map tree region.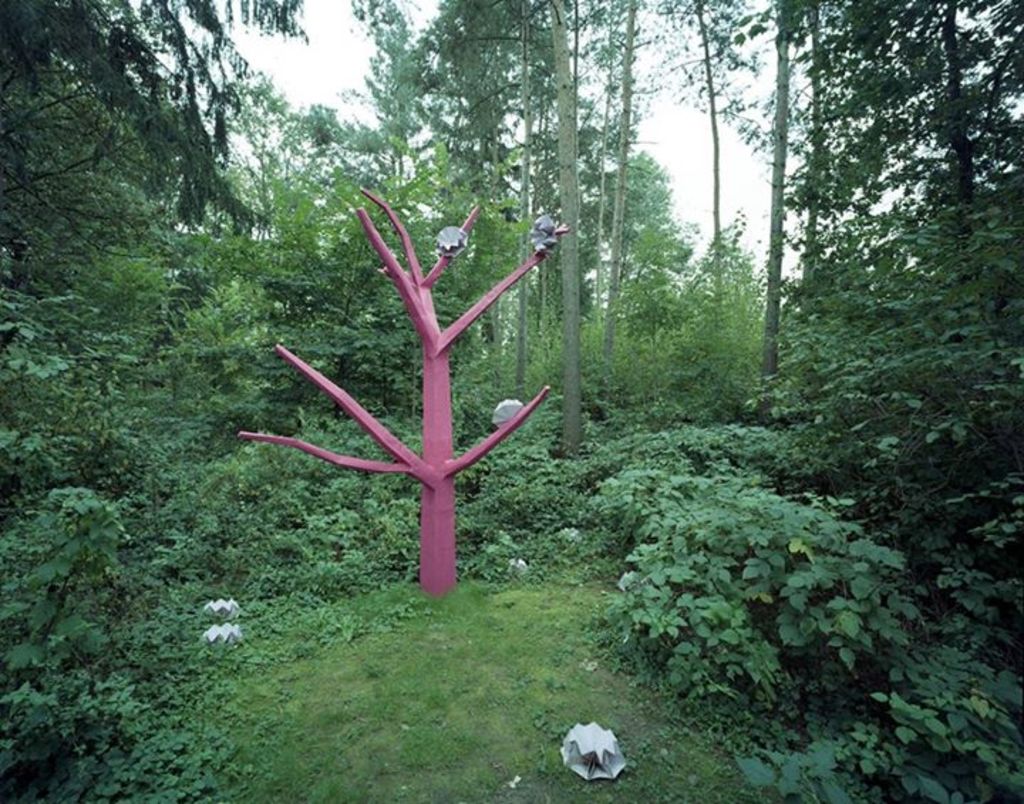
Mapped to {"x1": 230, "y1": 182, "x2": 570, "y2": 592}.
